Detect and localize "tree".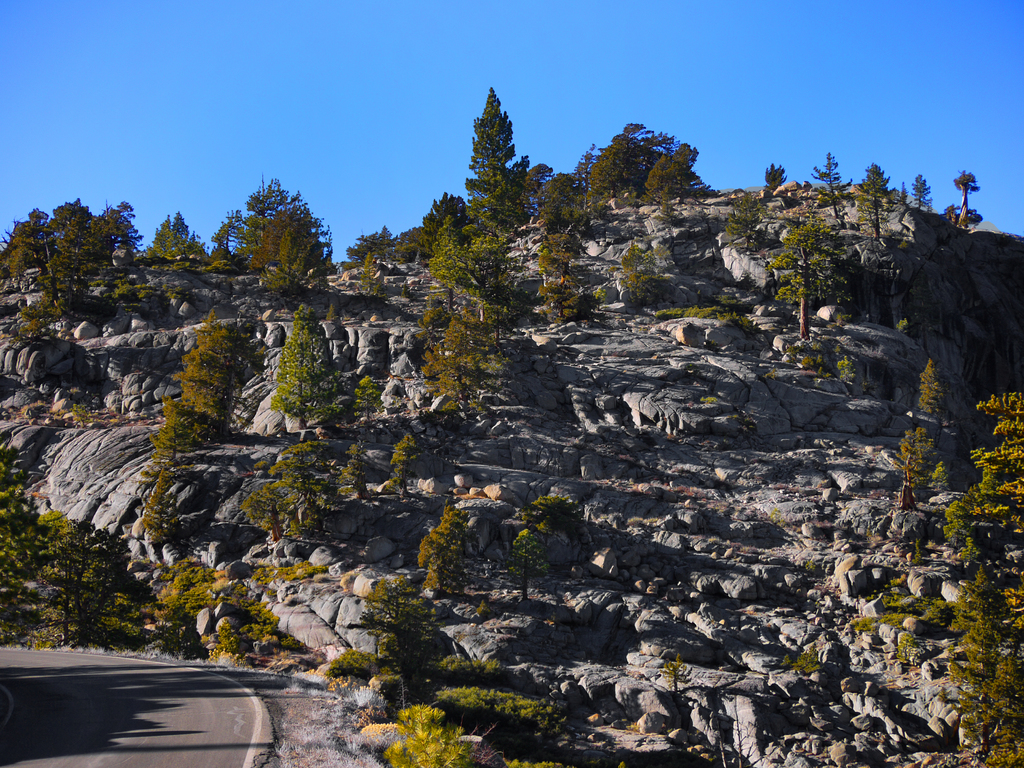
Localized at 266, 199, 346, 328.
